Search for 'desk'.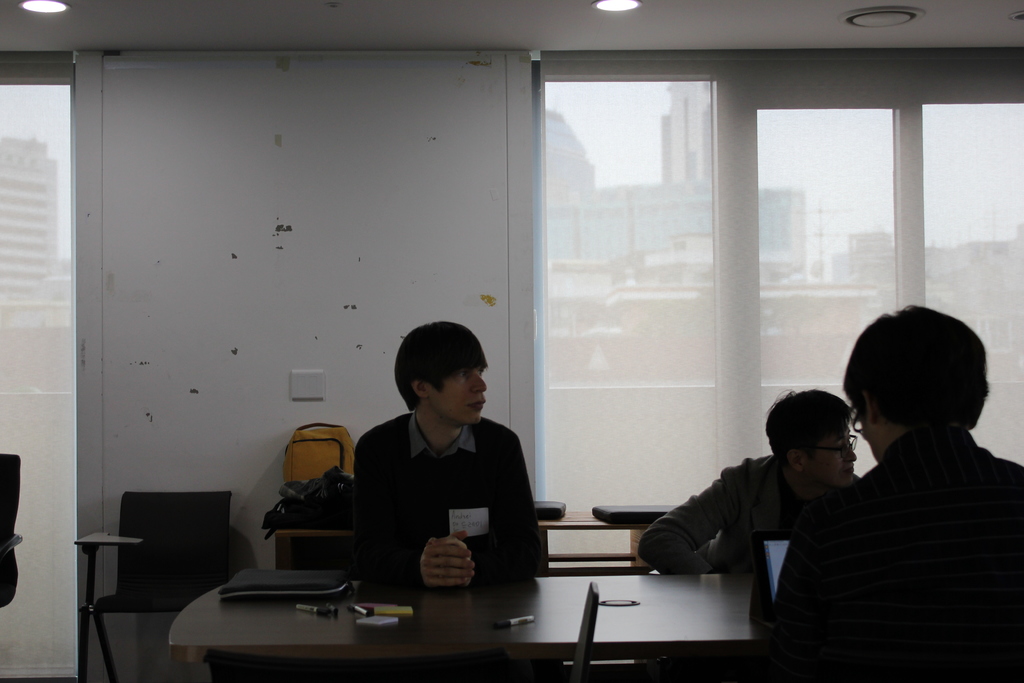
Found at 209, 477, 842, 665.
